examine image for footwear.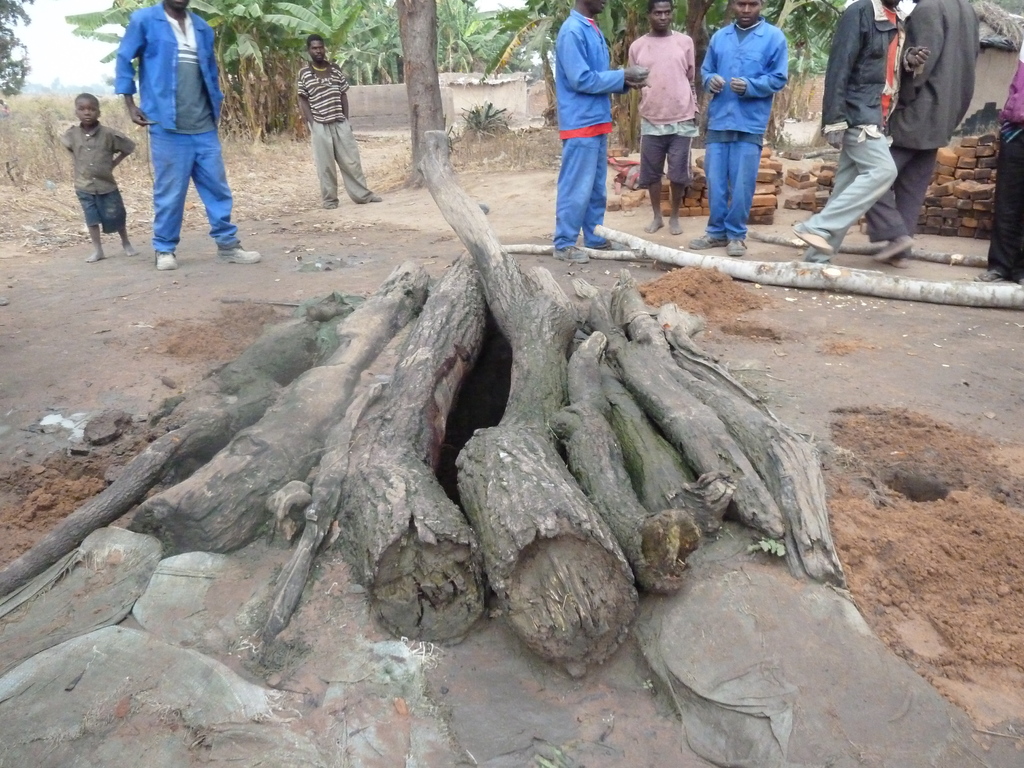
Examination result: detection(874, 241, 904, 268).
